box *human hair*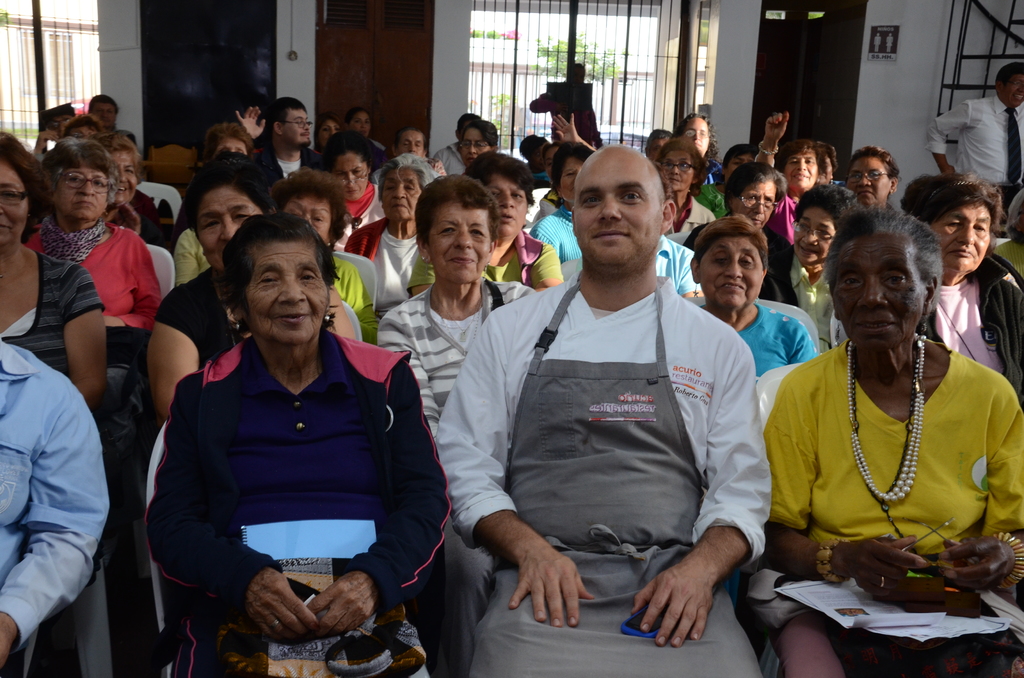
<bbox>181, 152, 273, 238</bbox>
